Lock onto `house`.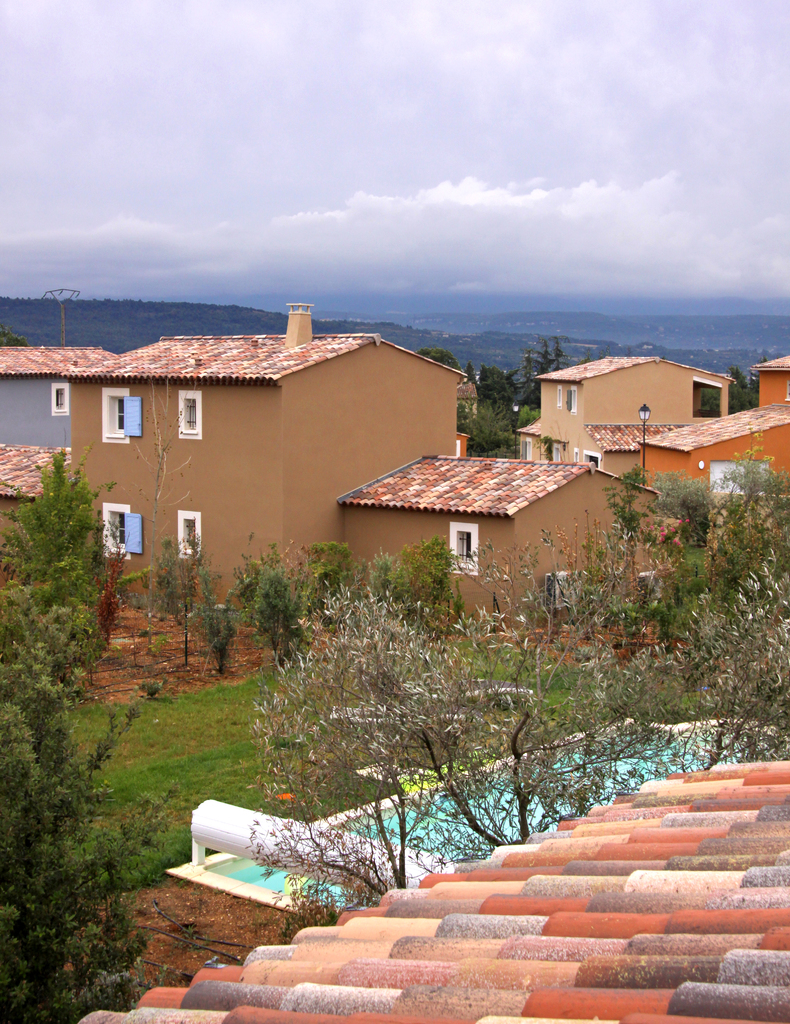
Locked: bbox=[0, 340, 113, 443].
